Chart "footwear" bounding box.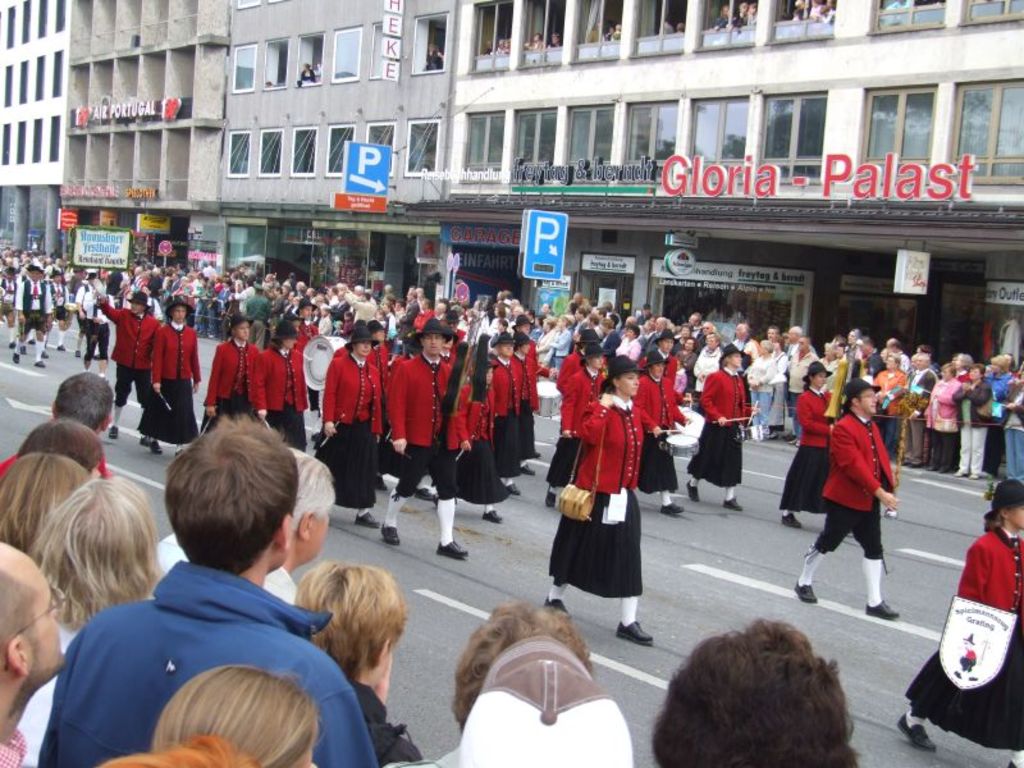
Charted: crop(541, 596, 566, 616).
